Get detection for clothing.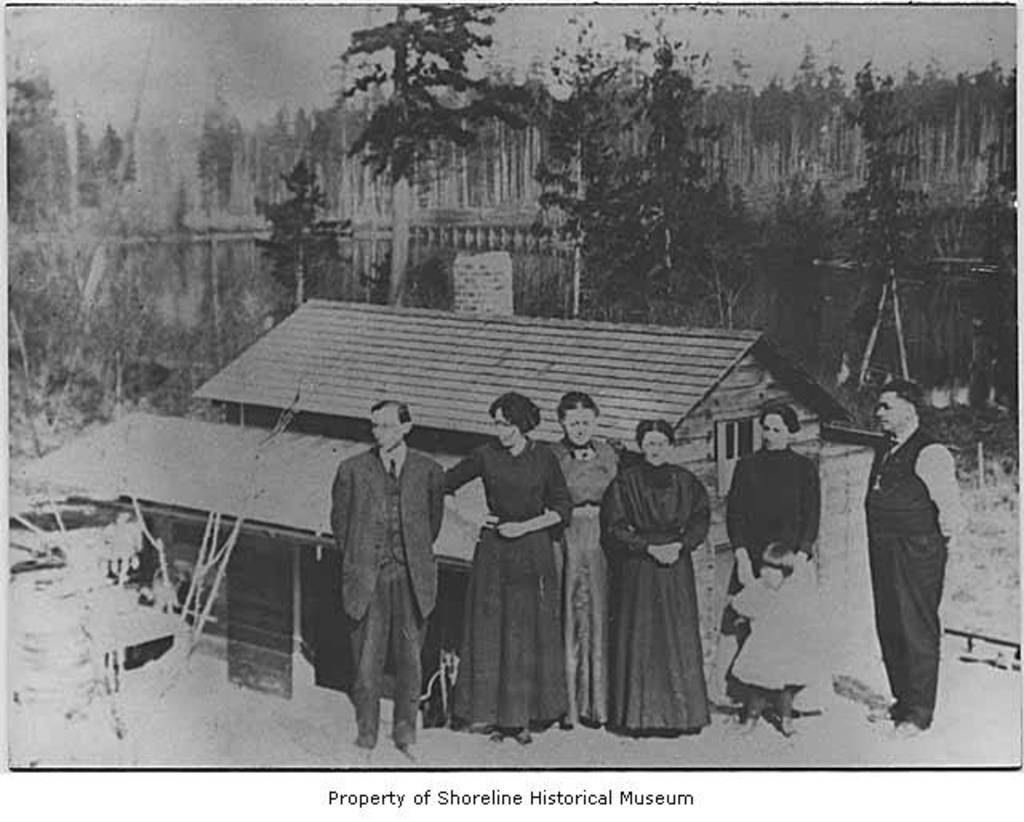
Detection: x1=325, y1=446, x2=445, y2=750.
